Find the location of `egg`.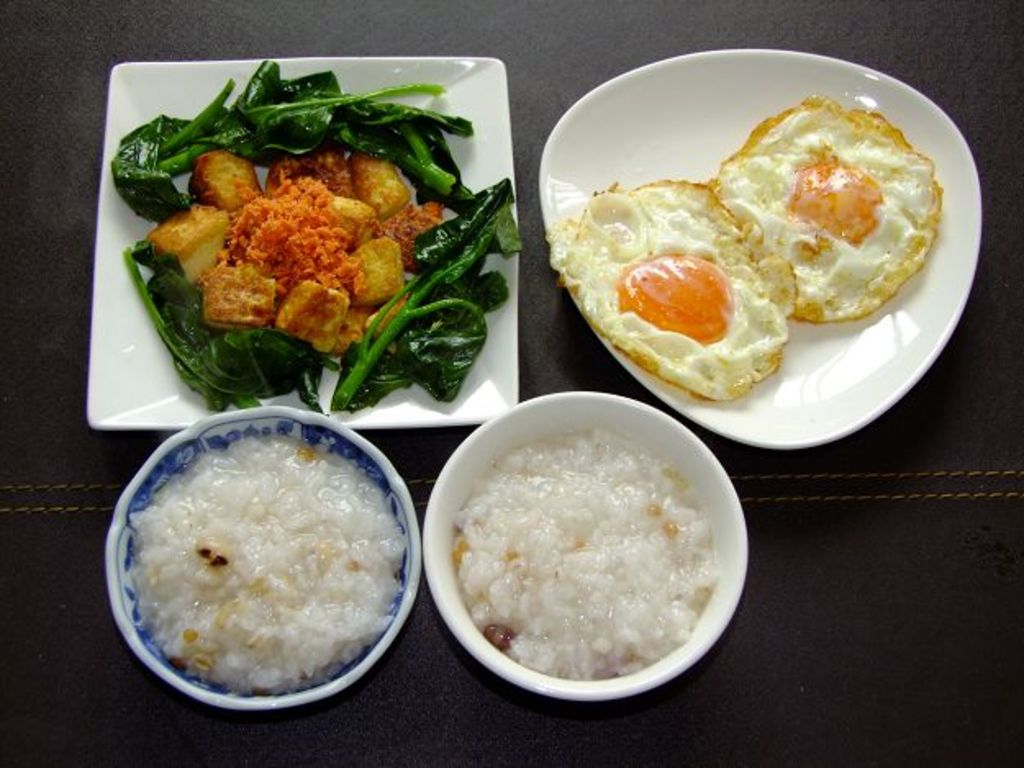
Location: 709/88/942/323.
